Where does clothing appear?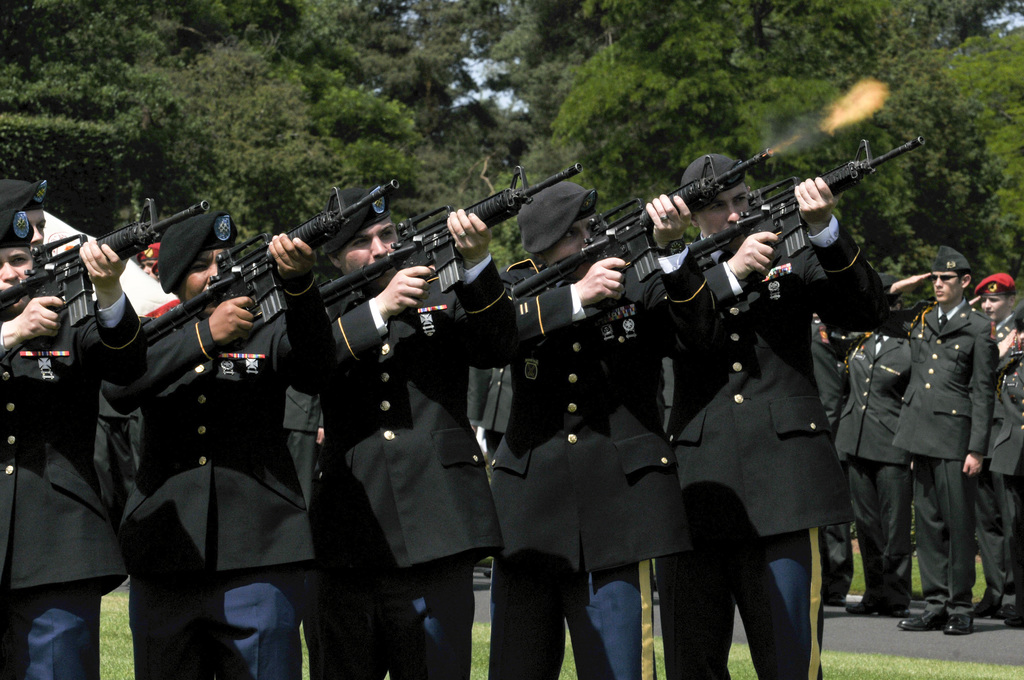
Appears at bbox(884, 288, 1000, 615).
